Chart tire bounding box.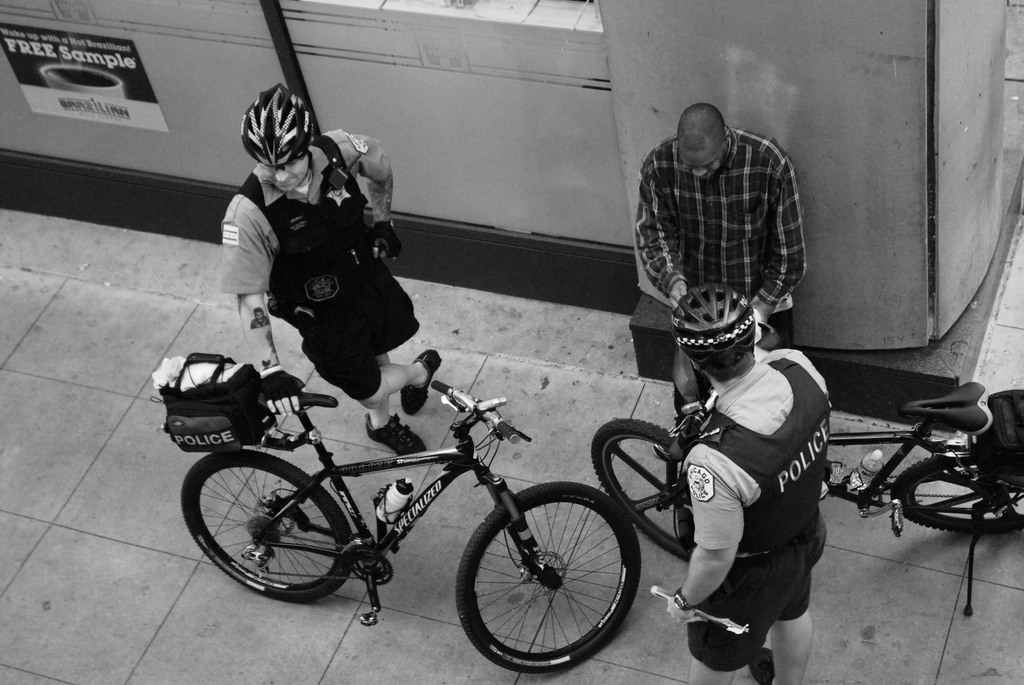
Charted: 180 447 354 604.
